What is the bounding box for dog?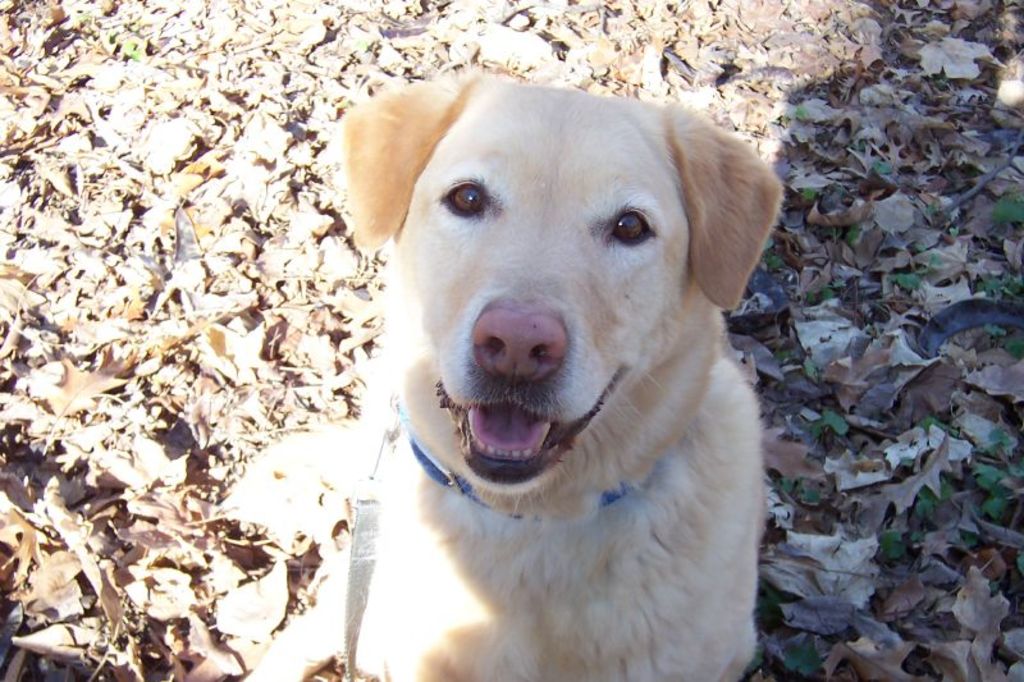
region(242, 68, 791, 681).
